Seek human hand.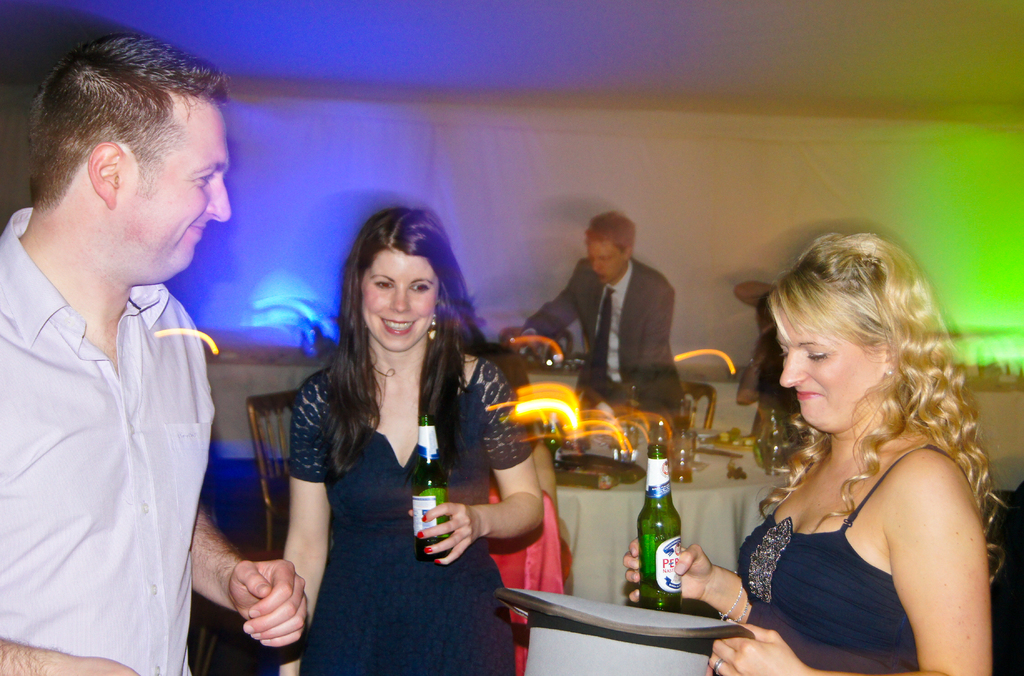
left=618, top=380, right=639, bottom=403.
